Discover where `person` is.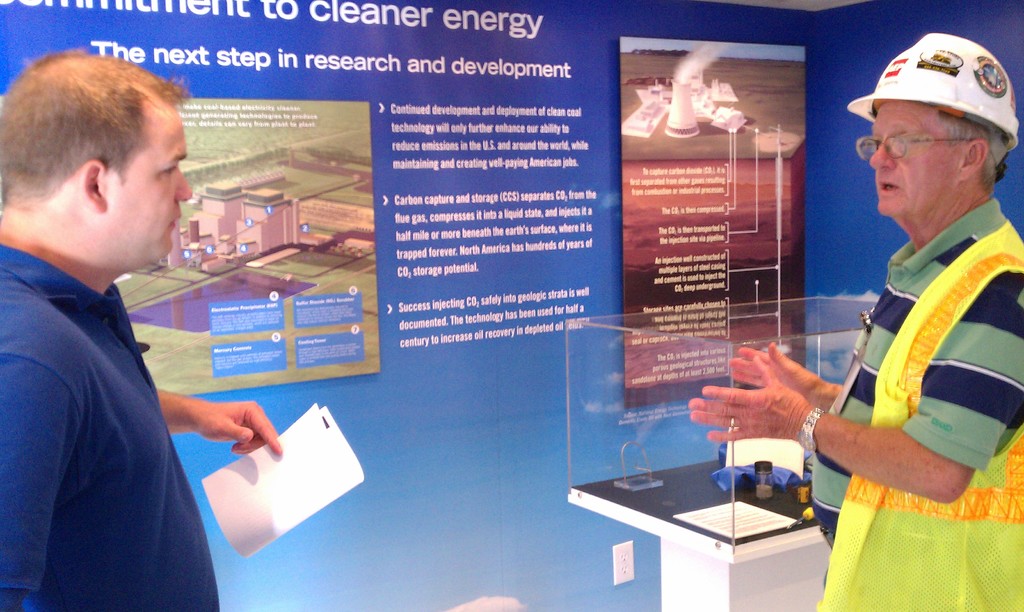
Discovered at (x1=0, y1=49, x2=283, y2=611).
